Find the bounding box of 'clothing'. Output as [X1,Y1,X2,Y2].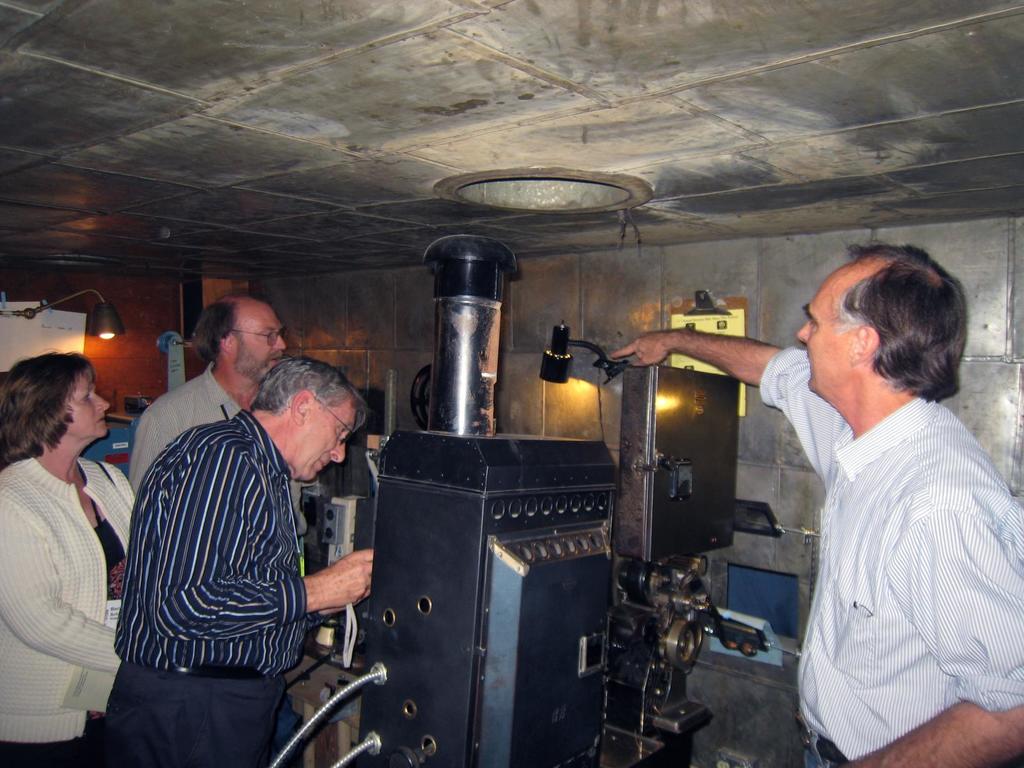
[79,333,362,767].
